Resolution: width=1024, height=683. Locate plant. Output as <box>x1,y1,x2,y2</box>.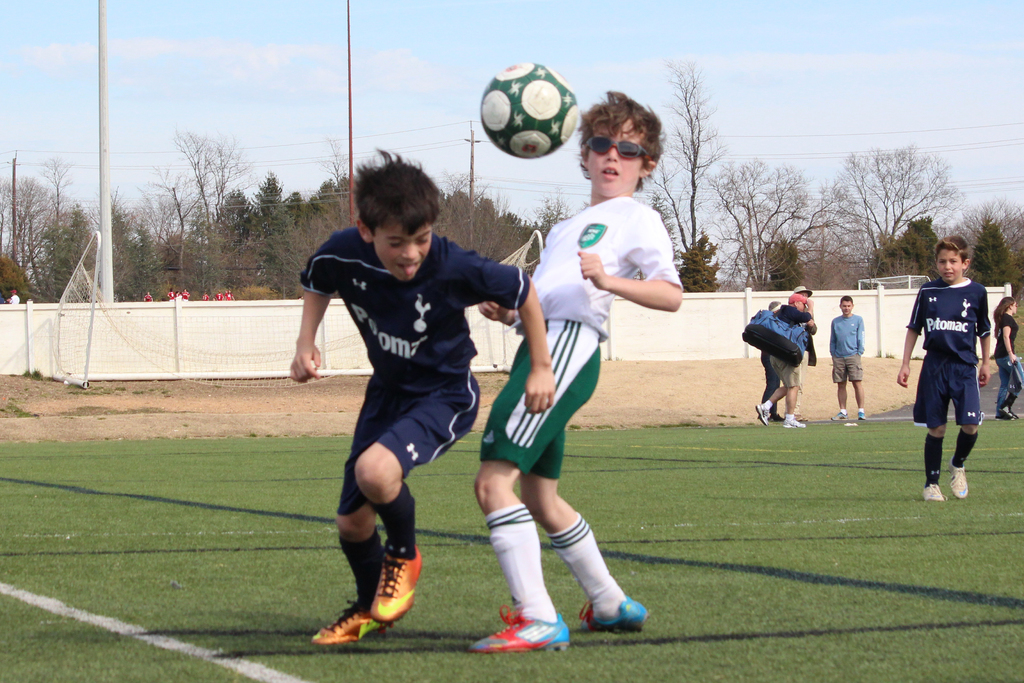
<box>147,391,155,392</box>.
